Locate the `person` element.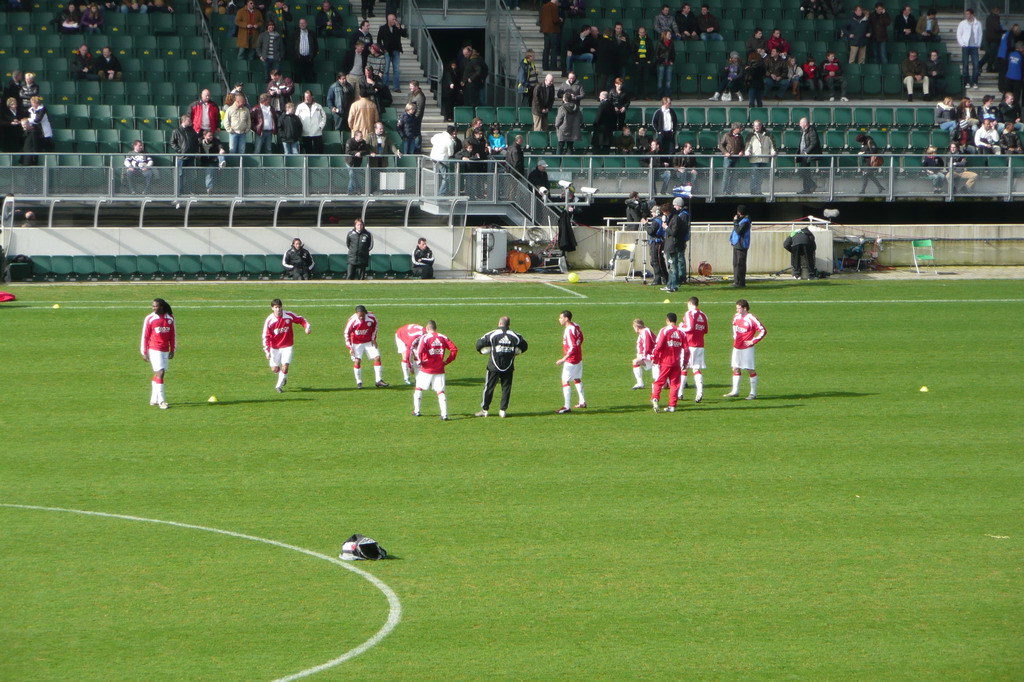
Element bbox: box(143, 296, 176, 411).
